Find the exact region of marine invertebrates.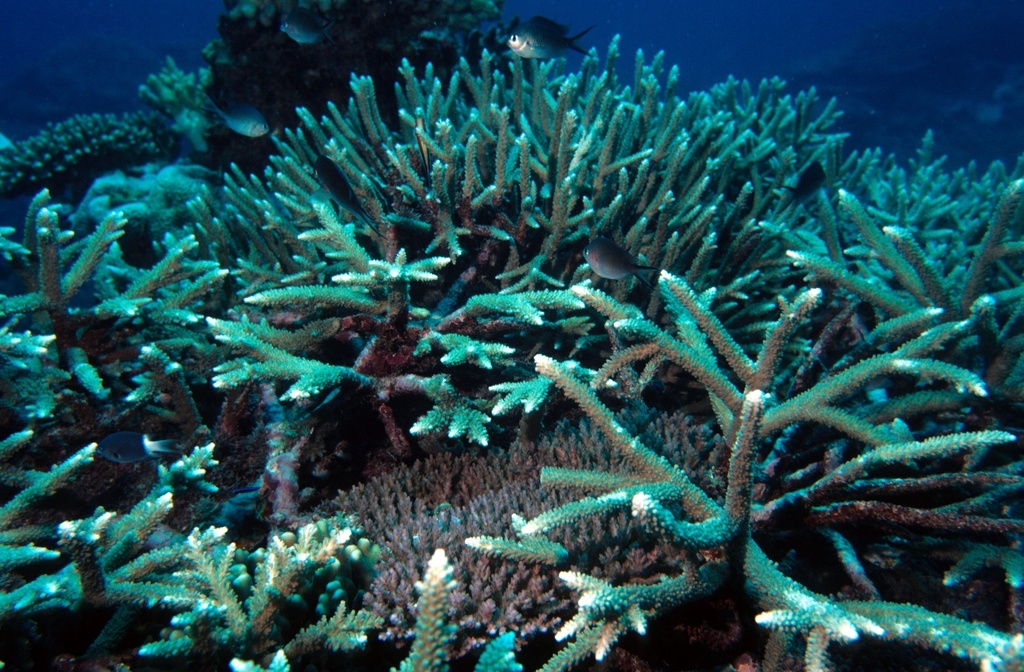
Exact region: bbox=(0, 44, 1022, 671).
